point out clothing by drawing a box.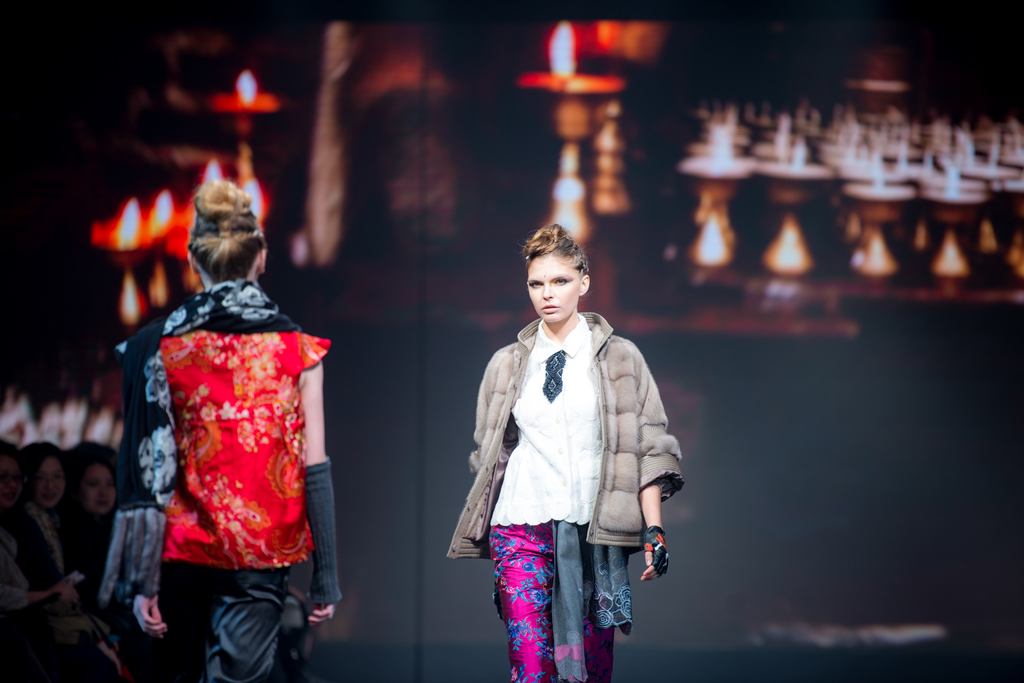
x1=65 y1=508 x2=113 y2=562.
